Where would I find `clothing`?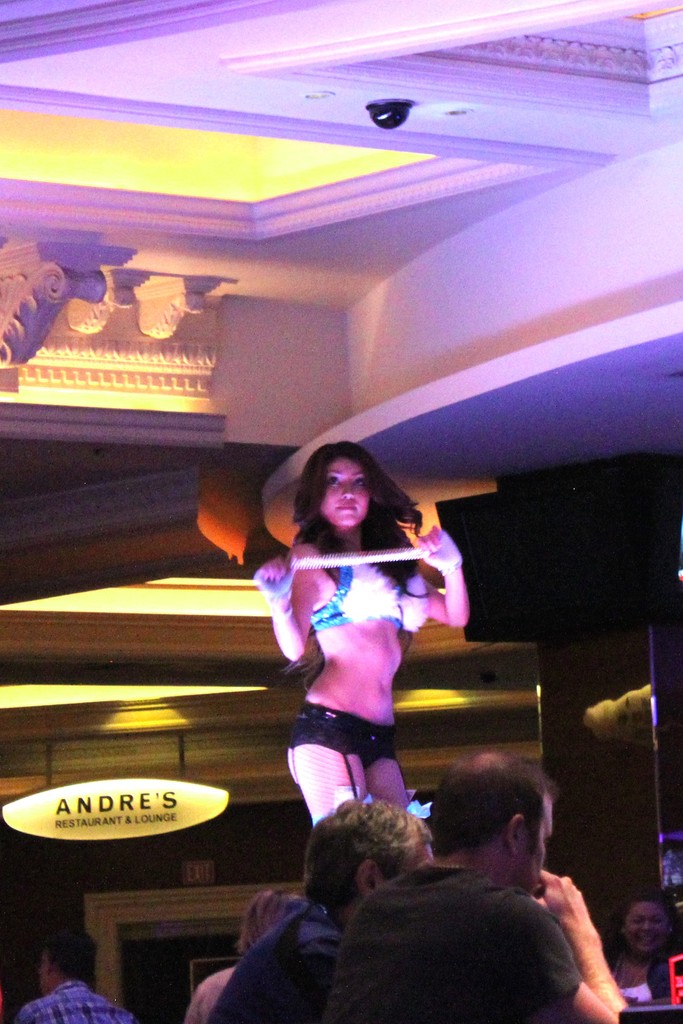
At l=213, t=898, r=340, b=1015.
